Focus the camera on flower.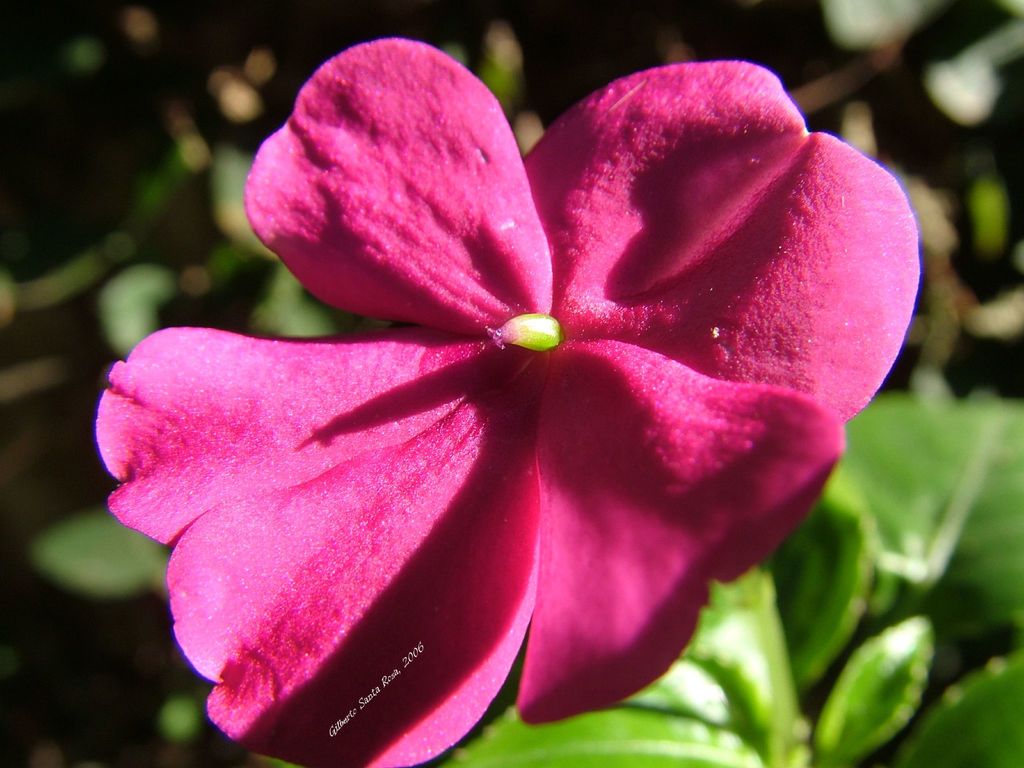
Focus region: x1=104, y1=41, x2=901, y2=739.
